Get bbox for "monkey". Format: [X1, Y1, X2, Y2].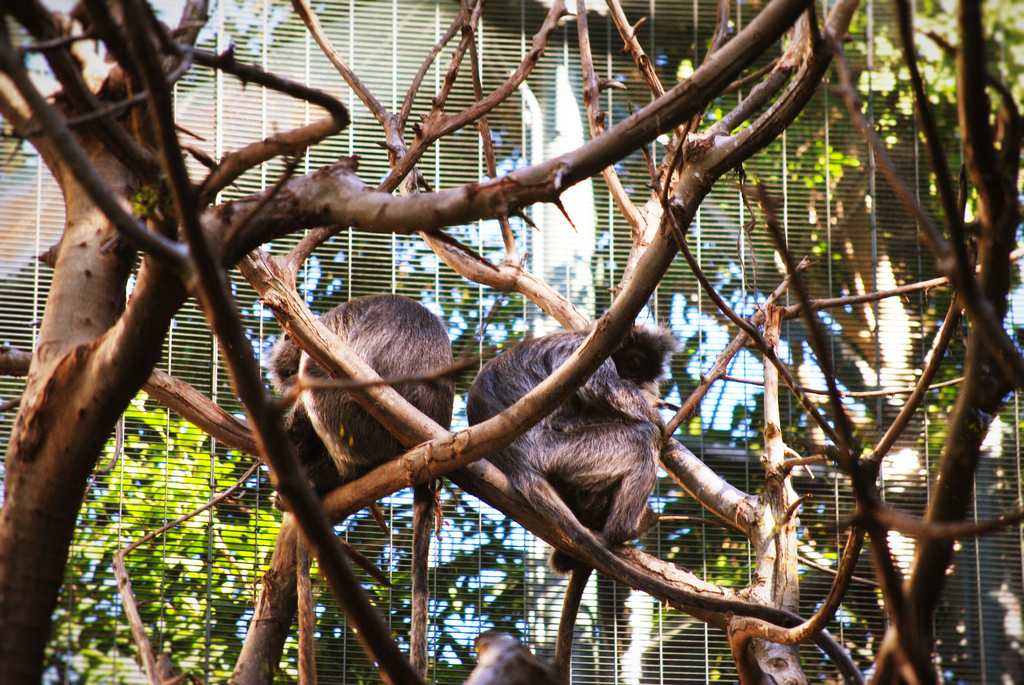
[465, 320, 676, 678].
